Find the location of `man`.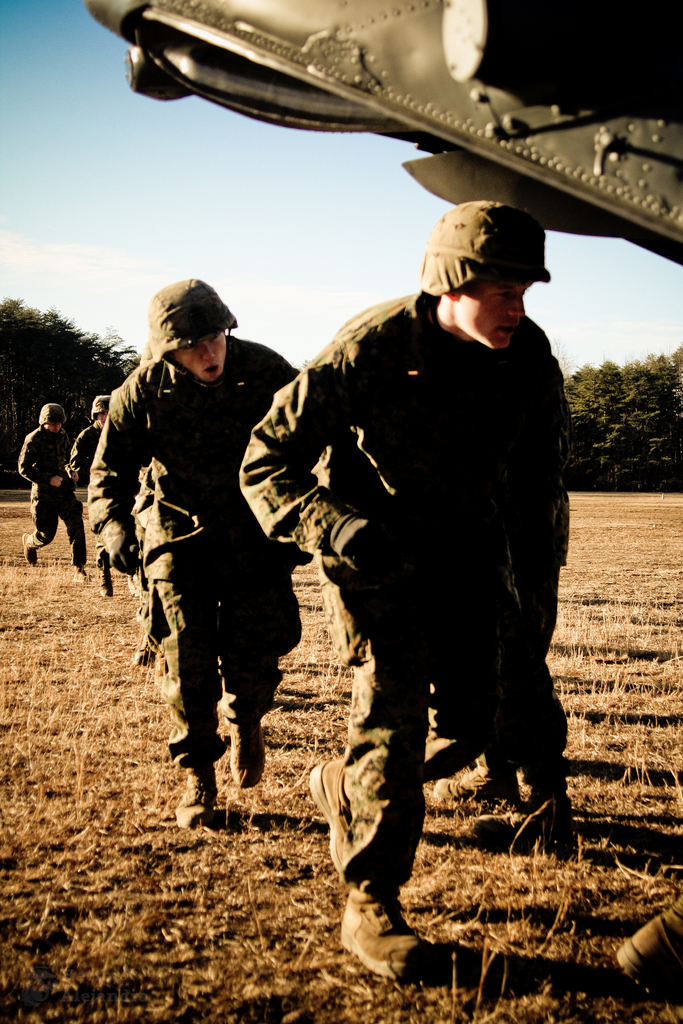
Location: crop(53, 380, 139, 595).
